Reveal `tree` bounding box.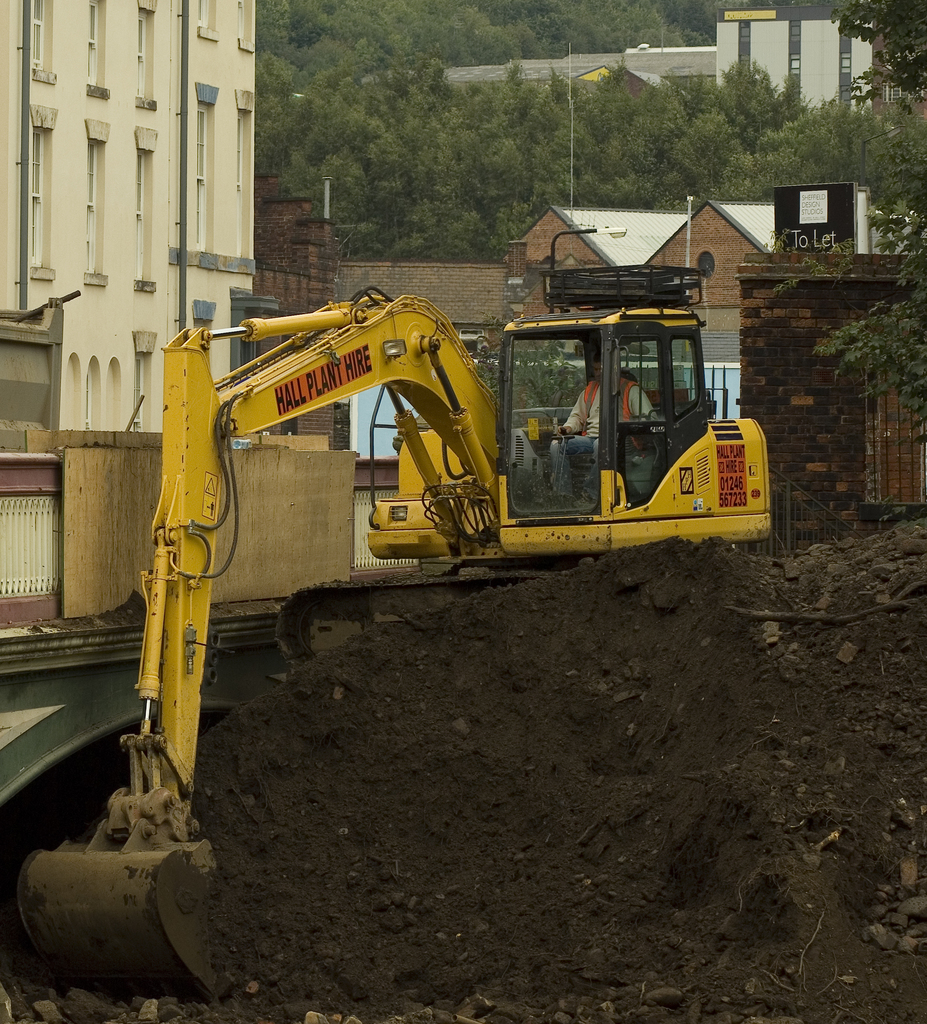
Revealed: 240 0 431 252.
